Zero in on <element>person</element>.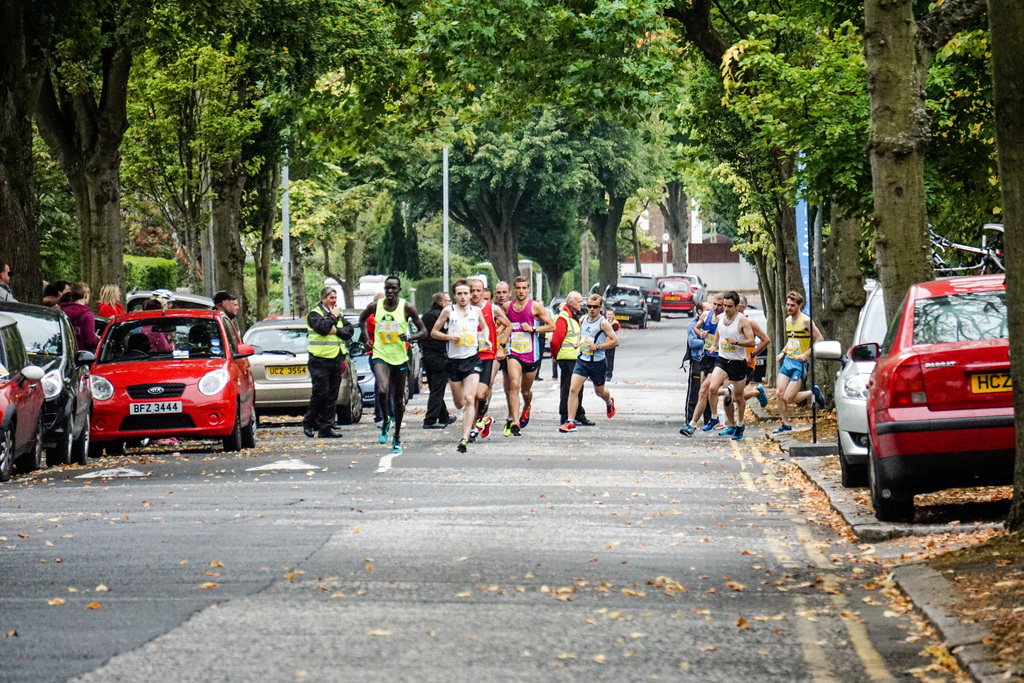
Zeroed in: region(689, 292, 724, 422).
